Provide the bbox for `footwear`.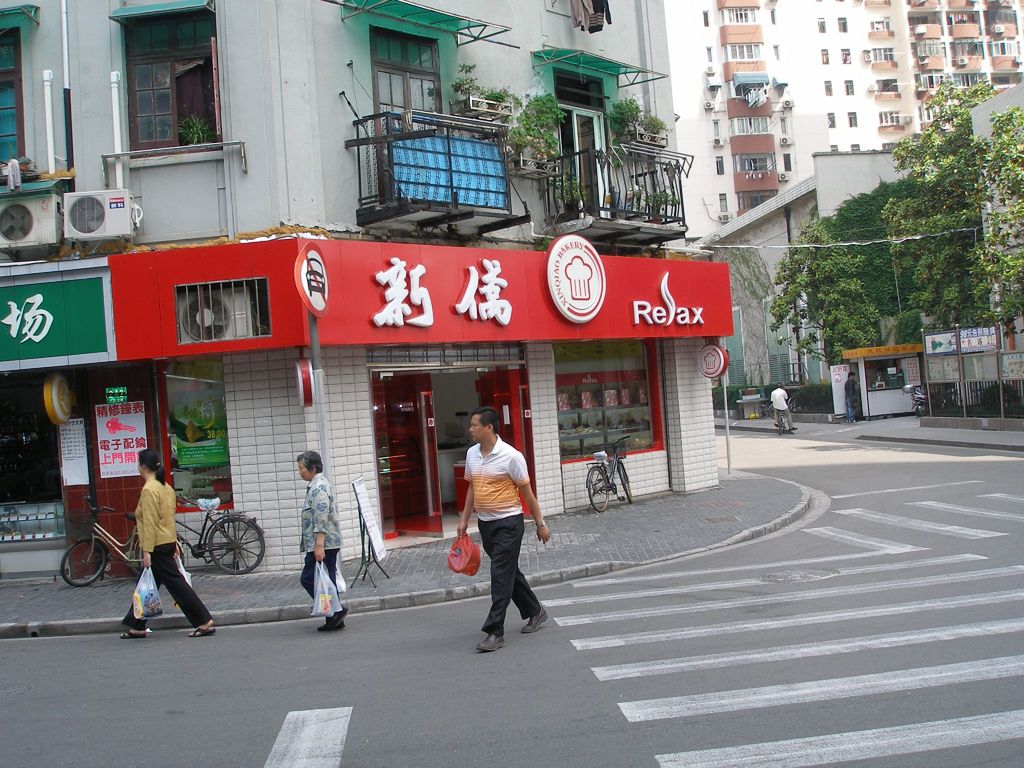
[521,605,549,636].
